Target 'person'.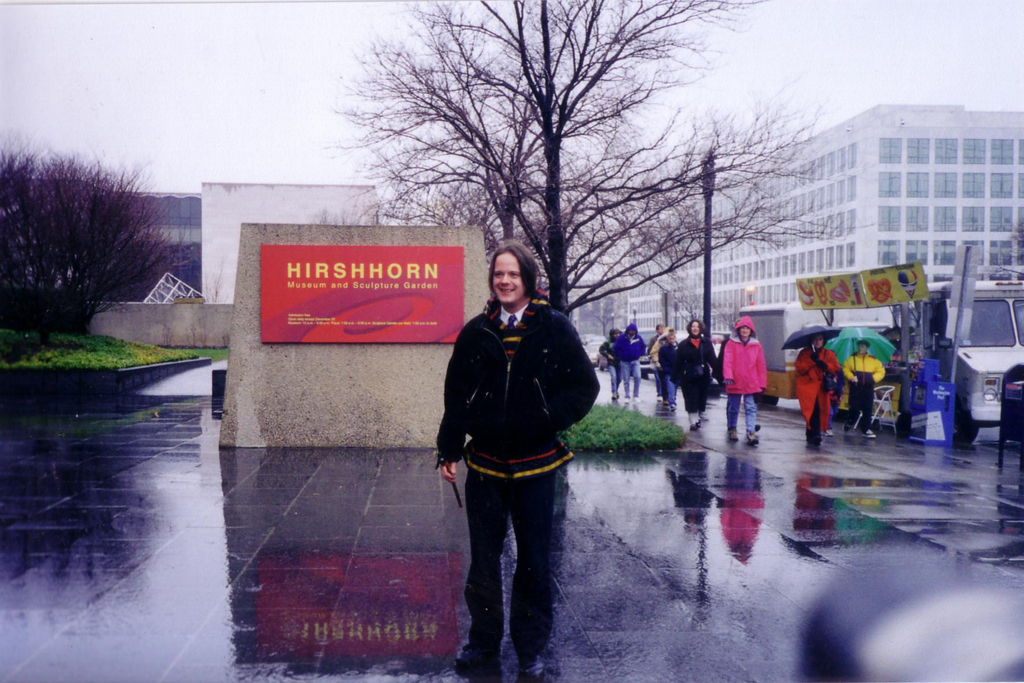
Target region: (left=842, top=341, right=887, bottom=440).
